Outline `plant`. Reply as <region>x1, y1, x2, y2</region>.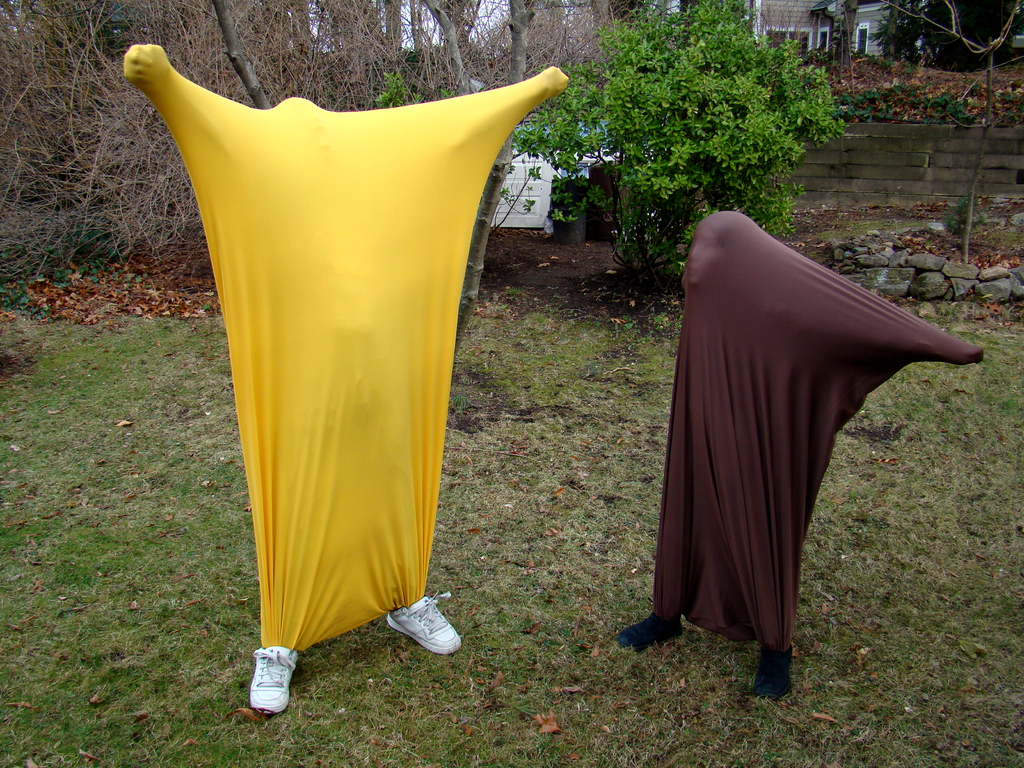
<region>981, 88, 1023, 127</region>.
